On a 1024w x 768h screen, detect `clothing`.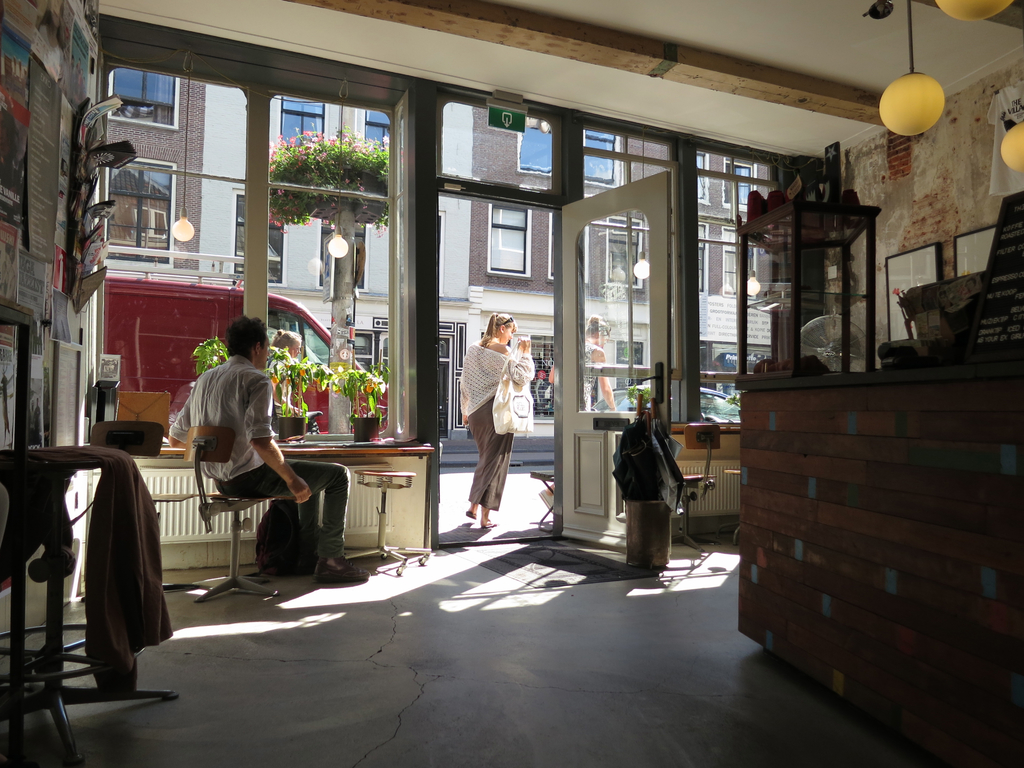
left=211, top=458, right=350, bottom=559.
